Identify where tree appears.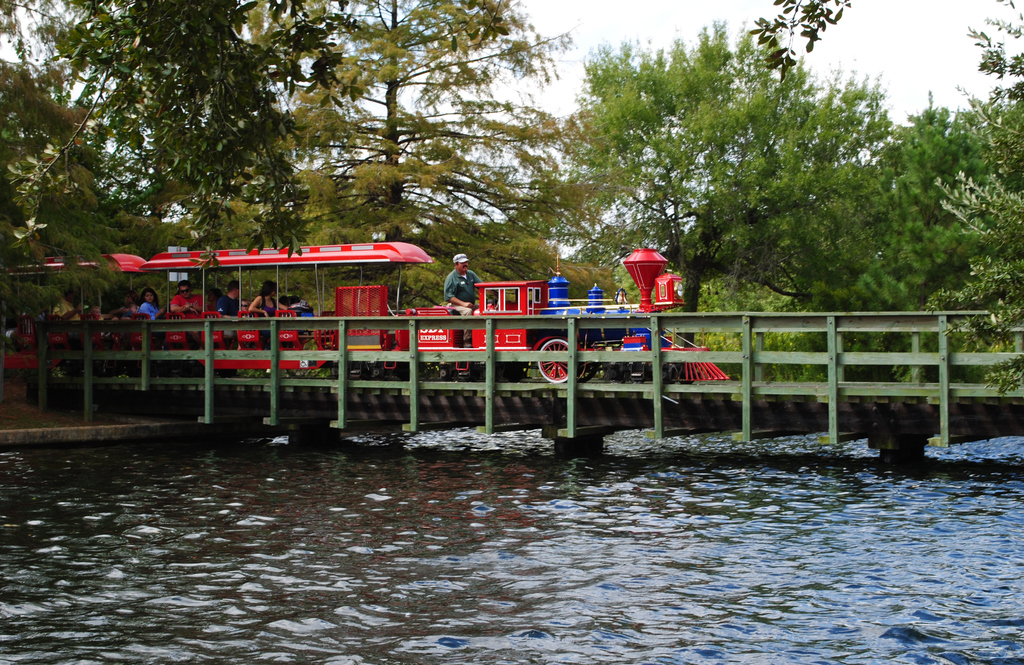
Appears at (x1=938, y1=1, x2=1023, y2=347).
